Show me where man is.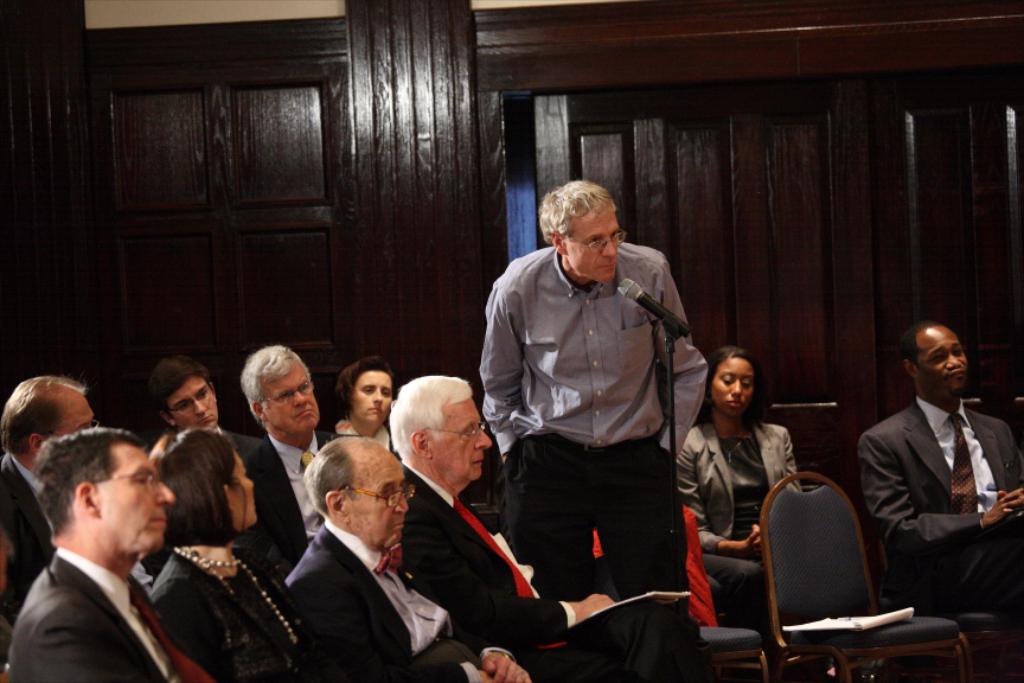
man is at BBox(0, 369, 114, 632).
